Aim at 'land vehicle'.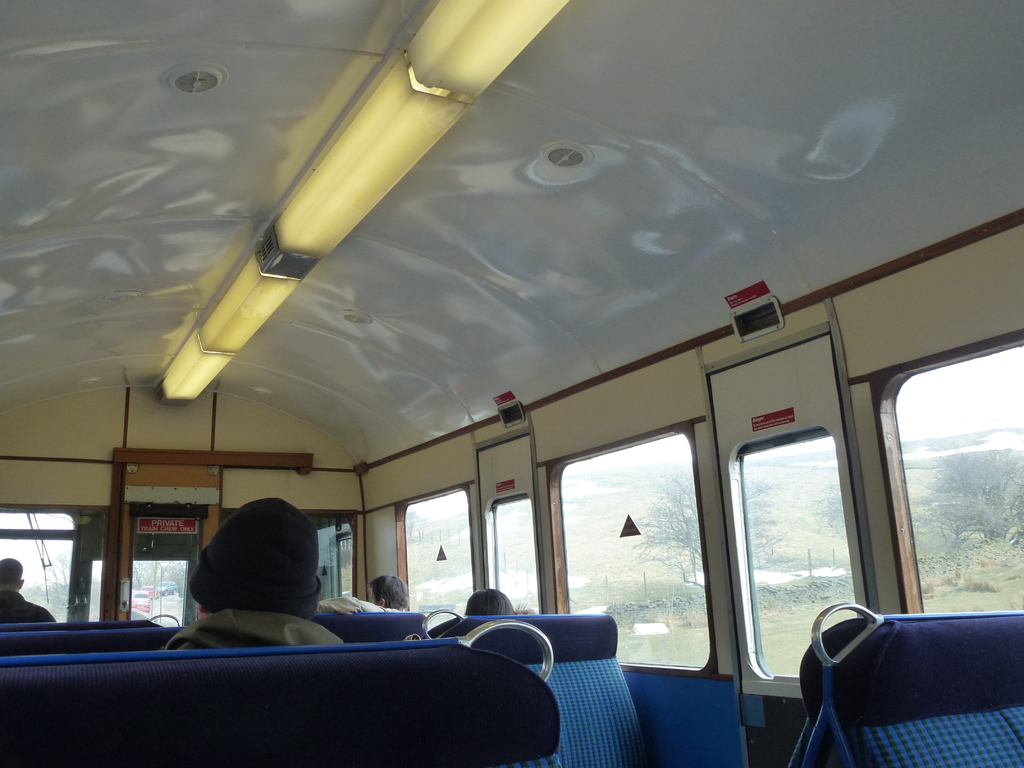
Aimed at 0,0,1023,767.
